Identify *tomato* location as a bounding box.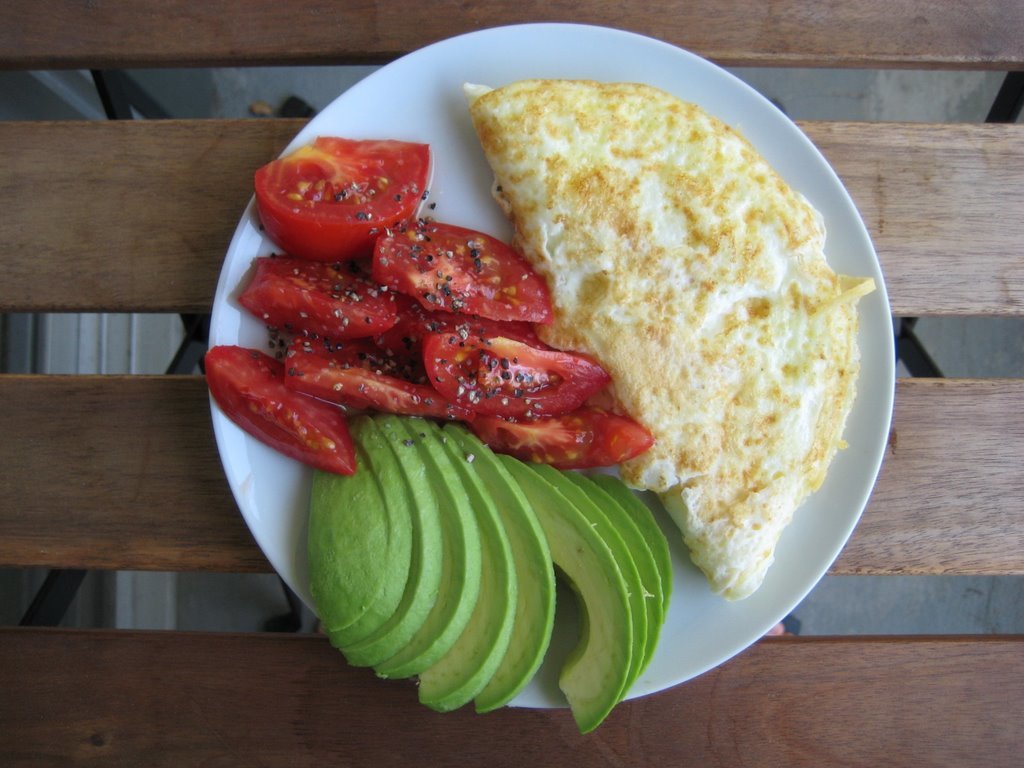
x1=235 y1=254 x2=401 y2=351.
